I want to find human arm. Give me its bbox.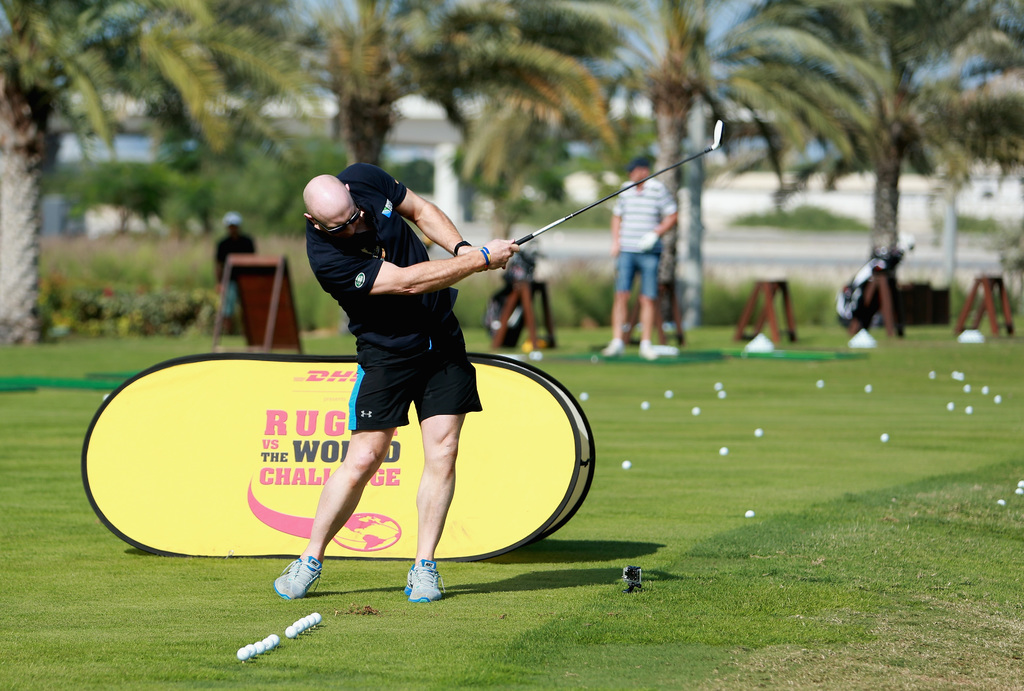
bbox=[364, 164, 474, 256].
